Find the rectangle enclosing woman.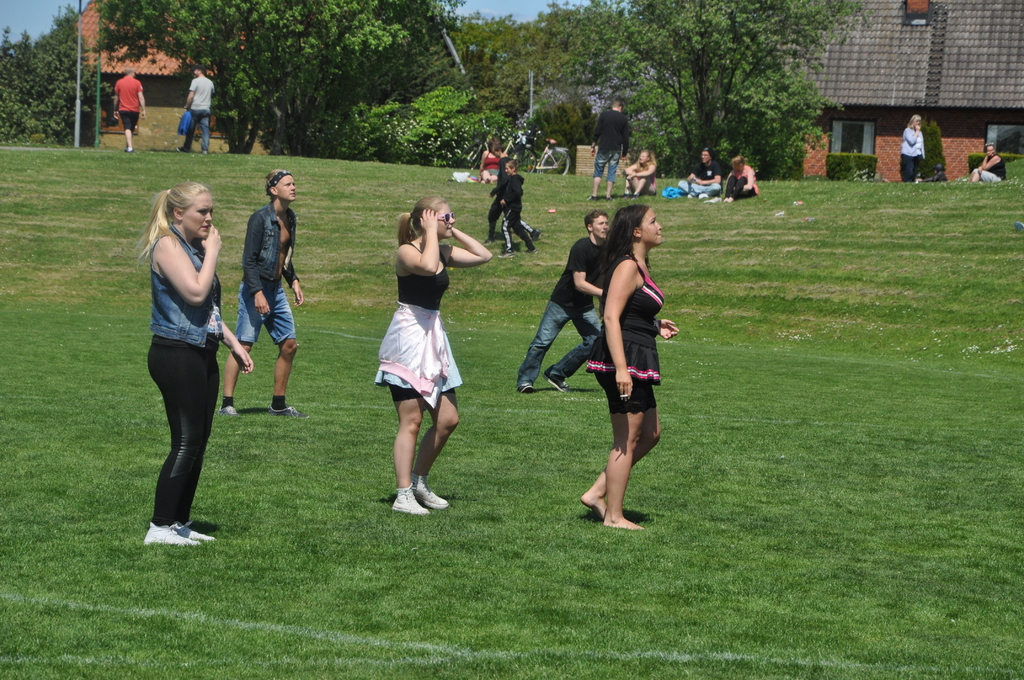
(134, 181, 254, 544).
